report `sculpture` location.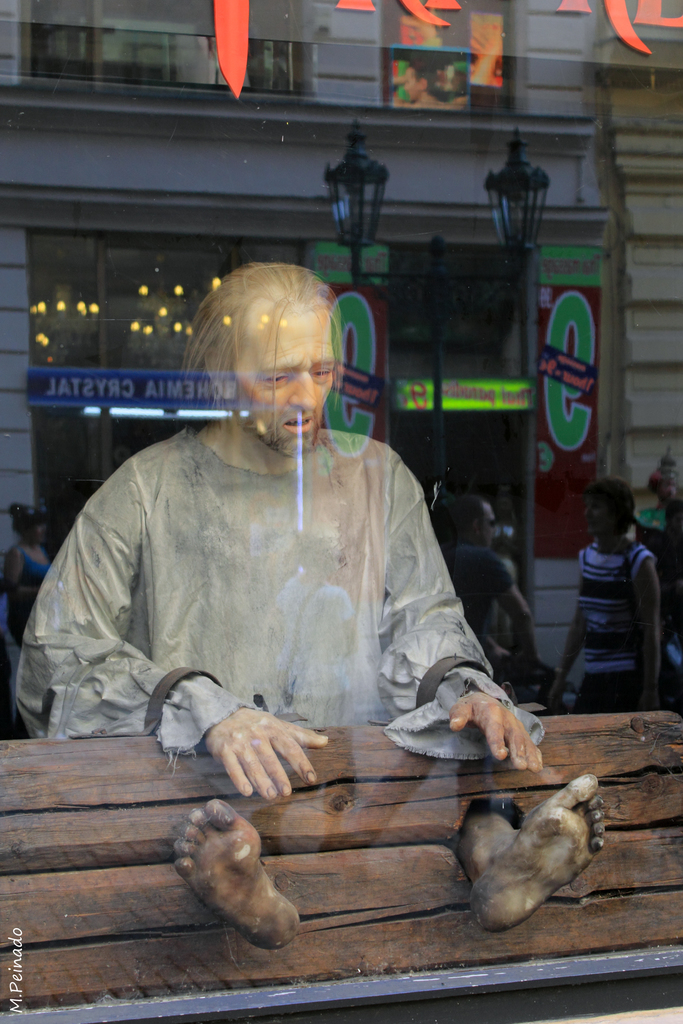
Report: bbox(17, 252, 609, 950).
